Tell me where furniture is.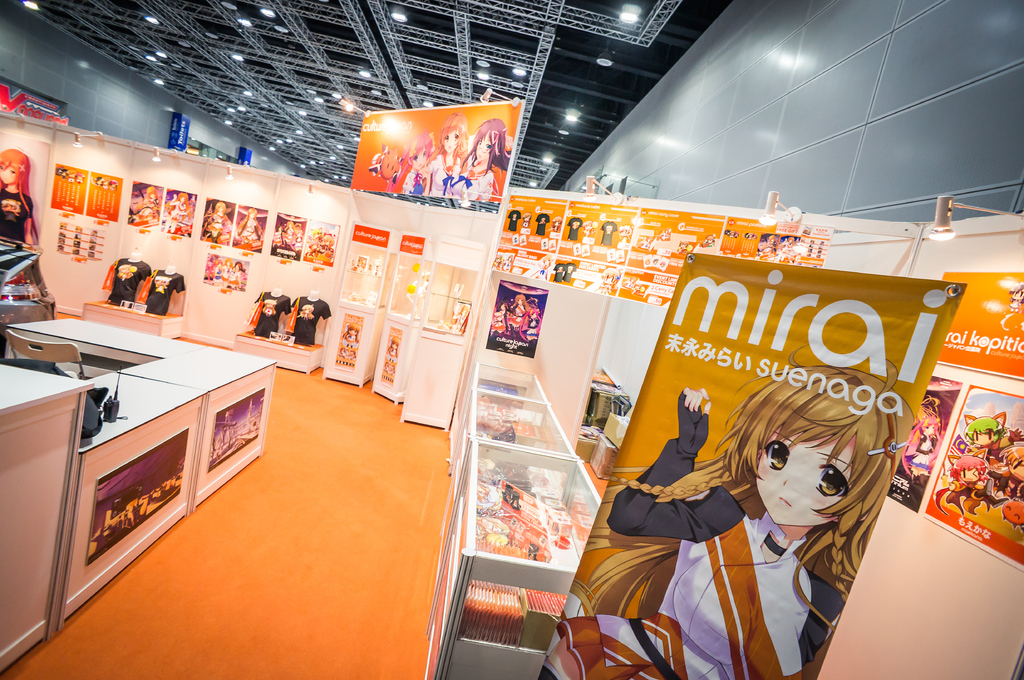
furniture is at x1=234 y1=329 x2=326 y2=373.
